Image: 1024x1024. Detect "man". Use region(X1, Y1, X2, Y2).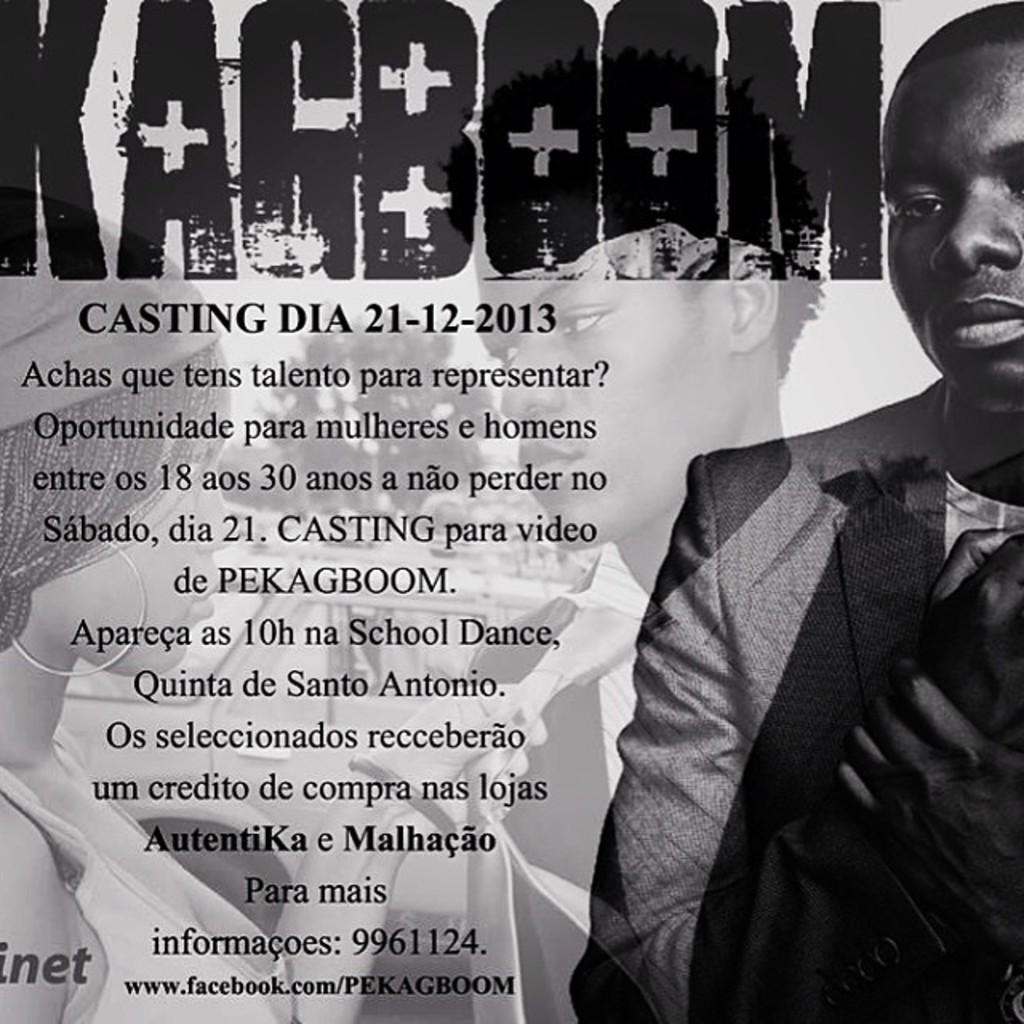
region(459, 51, 878, 1022).
